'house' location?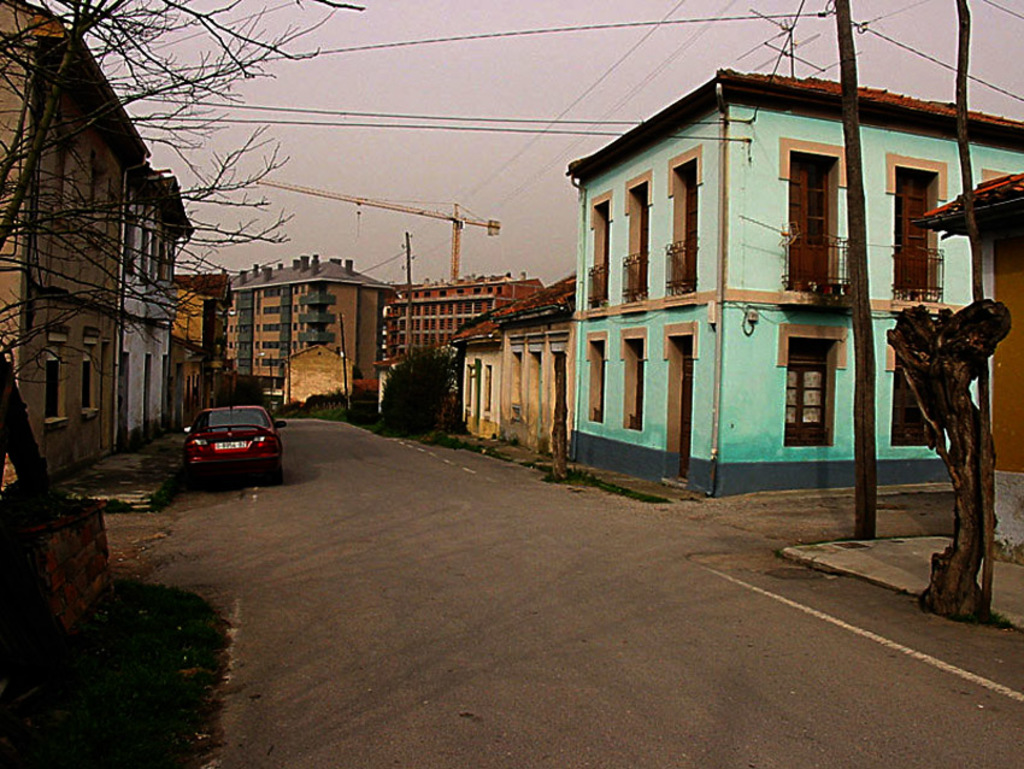
select_region(220, 263, 398, 406)
